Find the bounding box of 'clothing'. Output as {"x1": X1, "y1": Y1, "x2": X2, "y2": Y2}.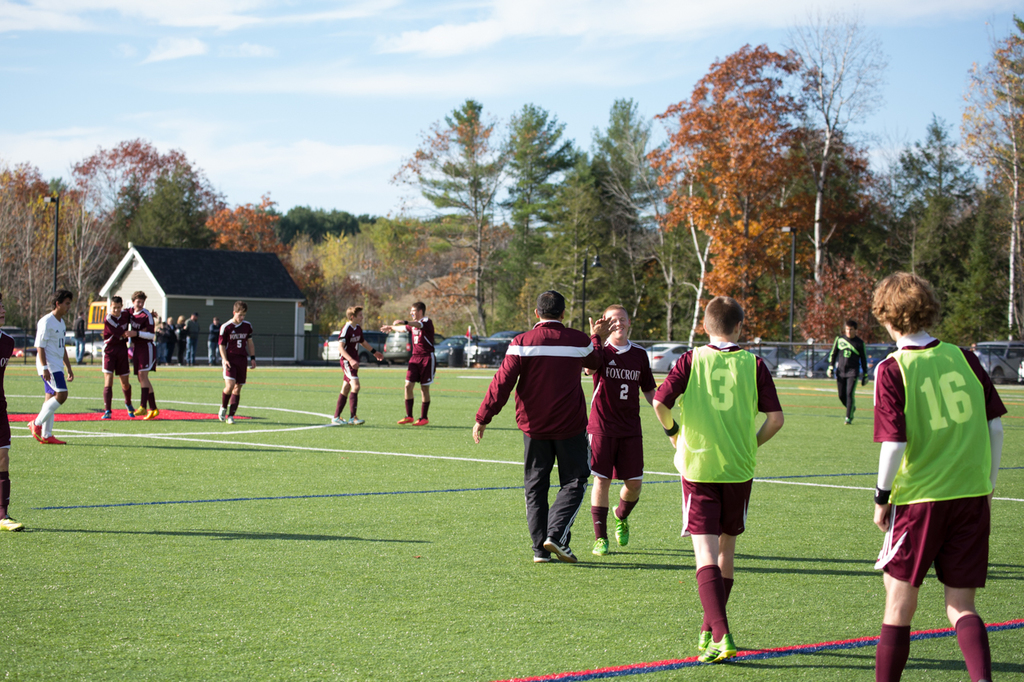
{"x1": 223, "y1": 317, "x2": 254, "y2": 383}.
